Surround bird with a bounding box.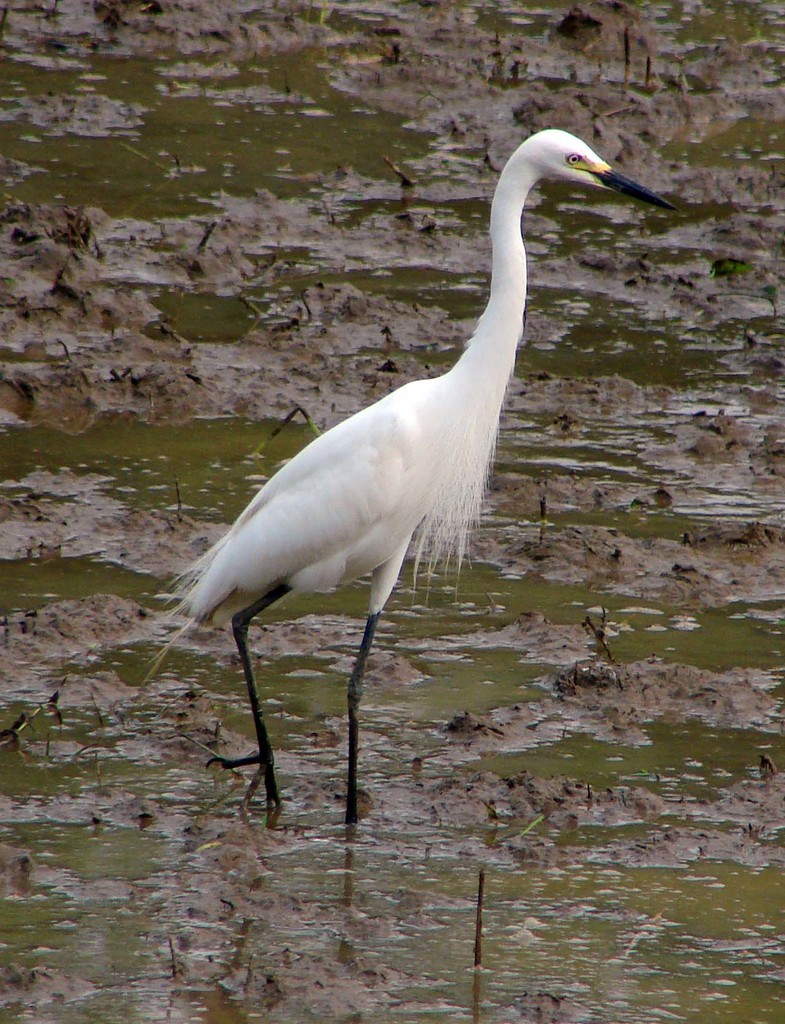
[168, 159, 608, 793].
